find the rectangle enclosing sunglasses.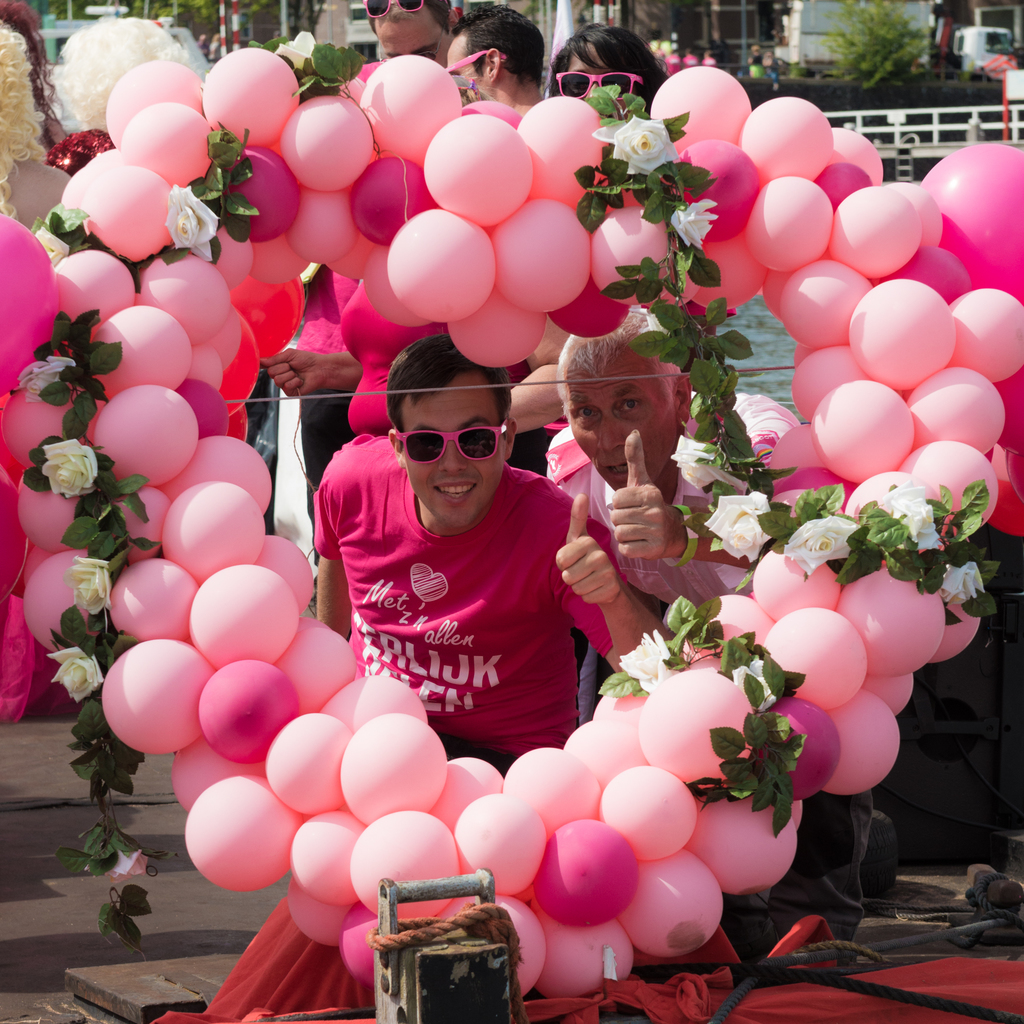
crop(359, 0, 422, 25).
